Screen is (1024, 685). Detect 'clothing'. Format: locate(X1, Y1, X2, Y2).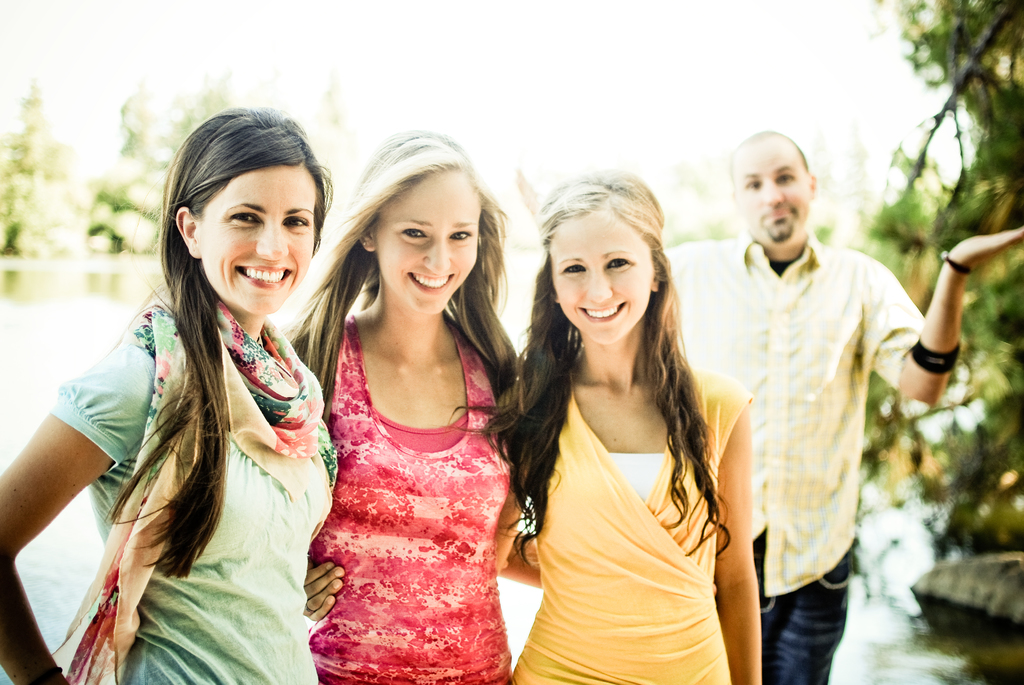
locate(687, 242, 922, 684).
